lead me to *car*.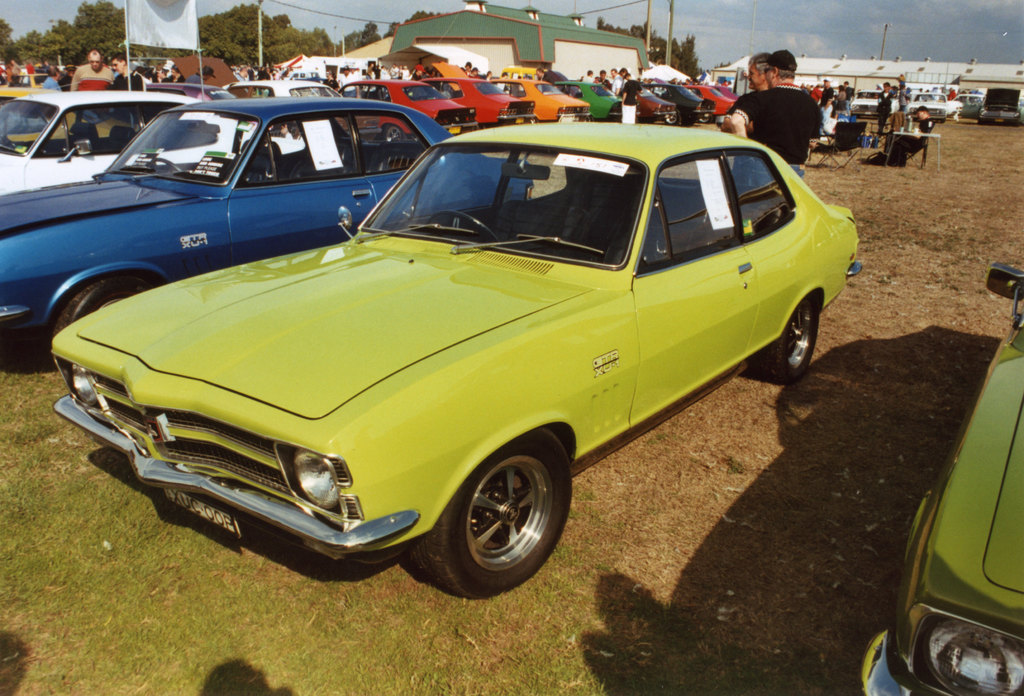
Lead to bbox=[853, 260, 1023, 695].
